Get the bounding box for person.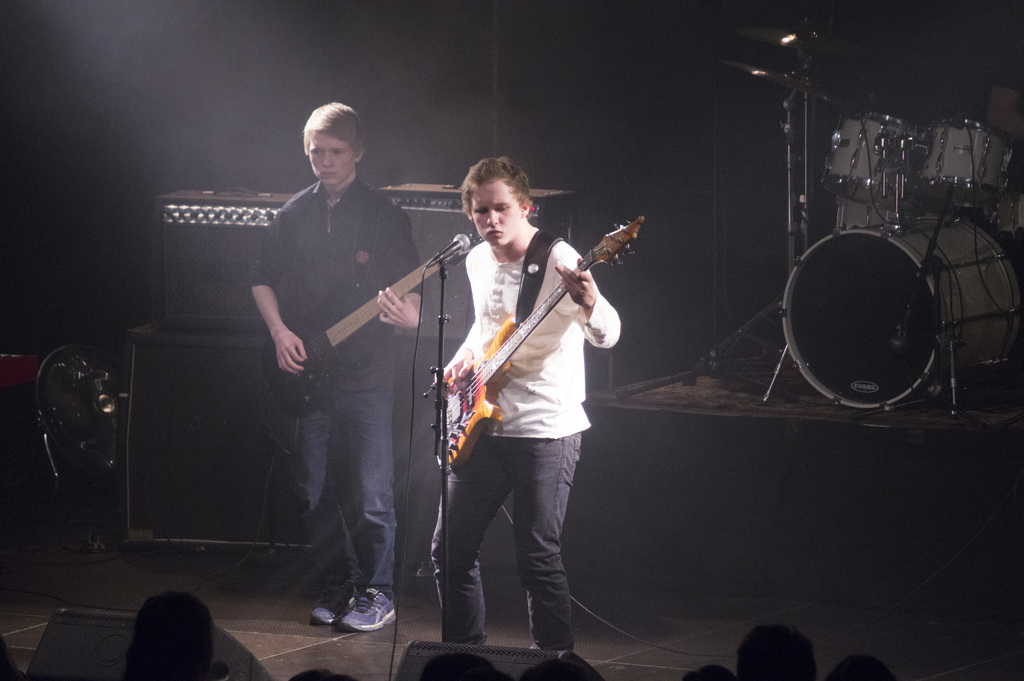
bbox=(435, 145, 618, 658).
